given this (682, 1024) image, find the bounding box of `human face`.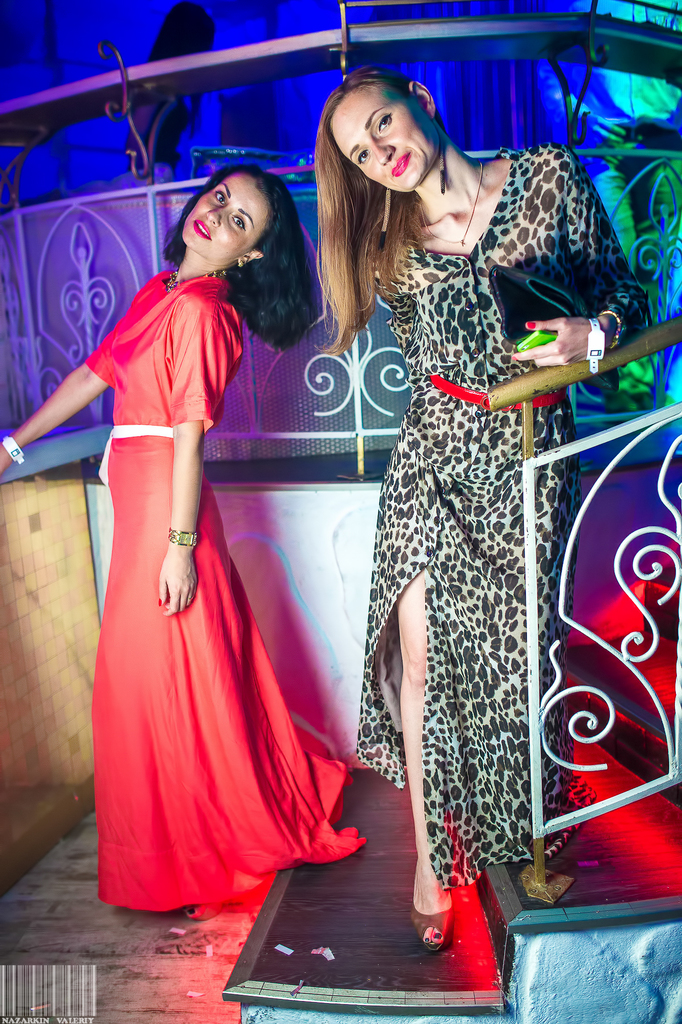
(x1=178, y1=173, x2=264, y2=255).
